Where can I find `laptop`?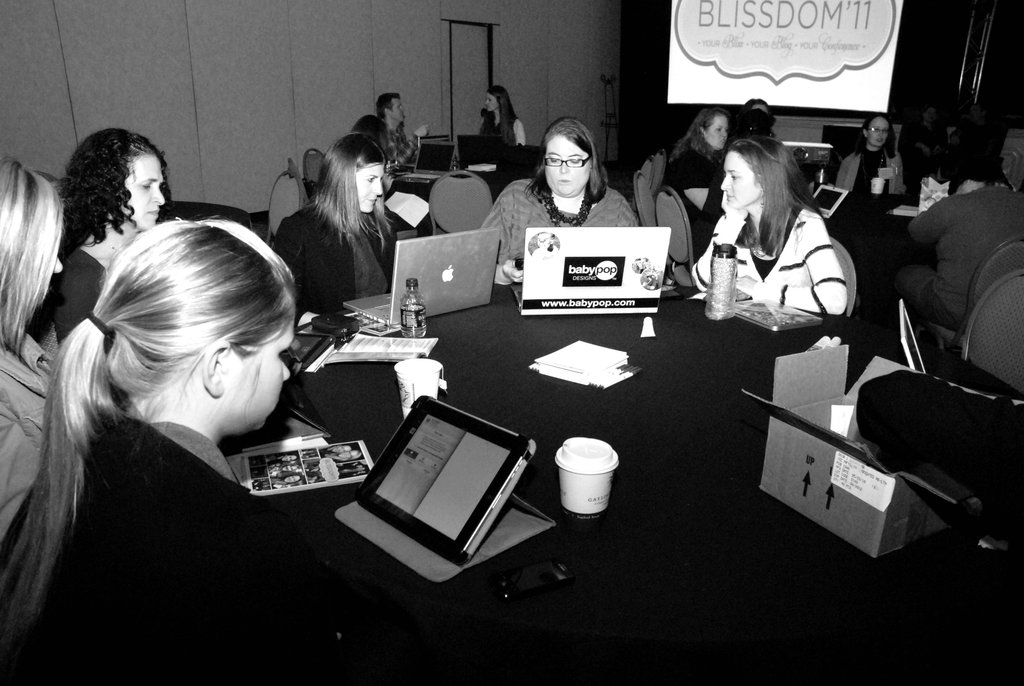
You can find it at (x1=396, y1=140, x2=455, y2=185).
